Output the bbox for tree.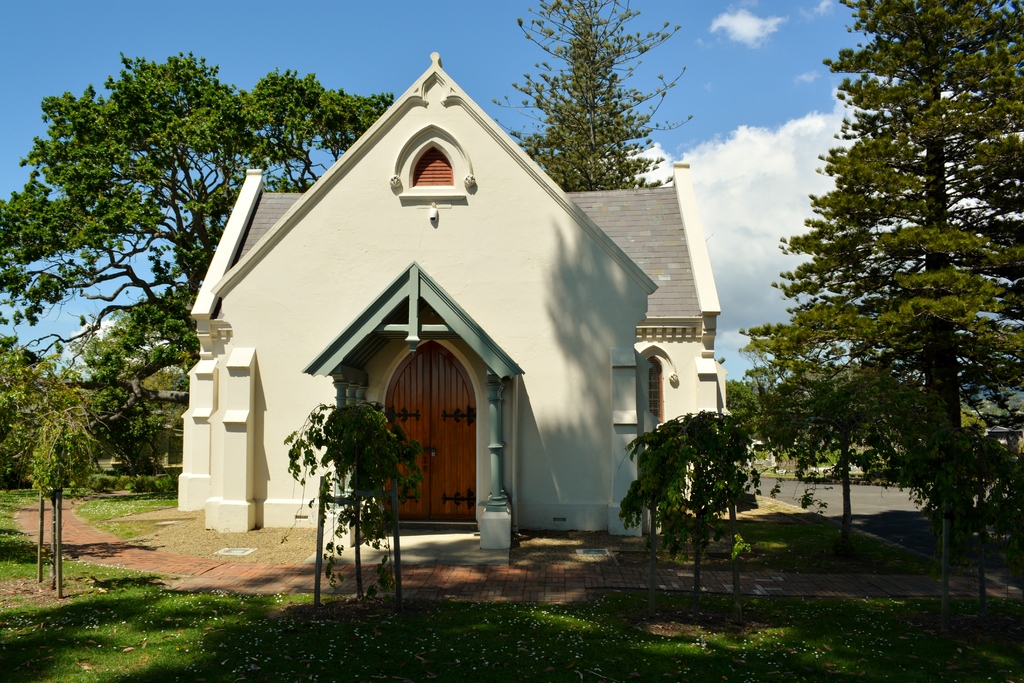
crop(0, 44, 397, 316).
